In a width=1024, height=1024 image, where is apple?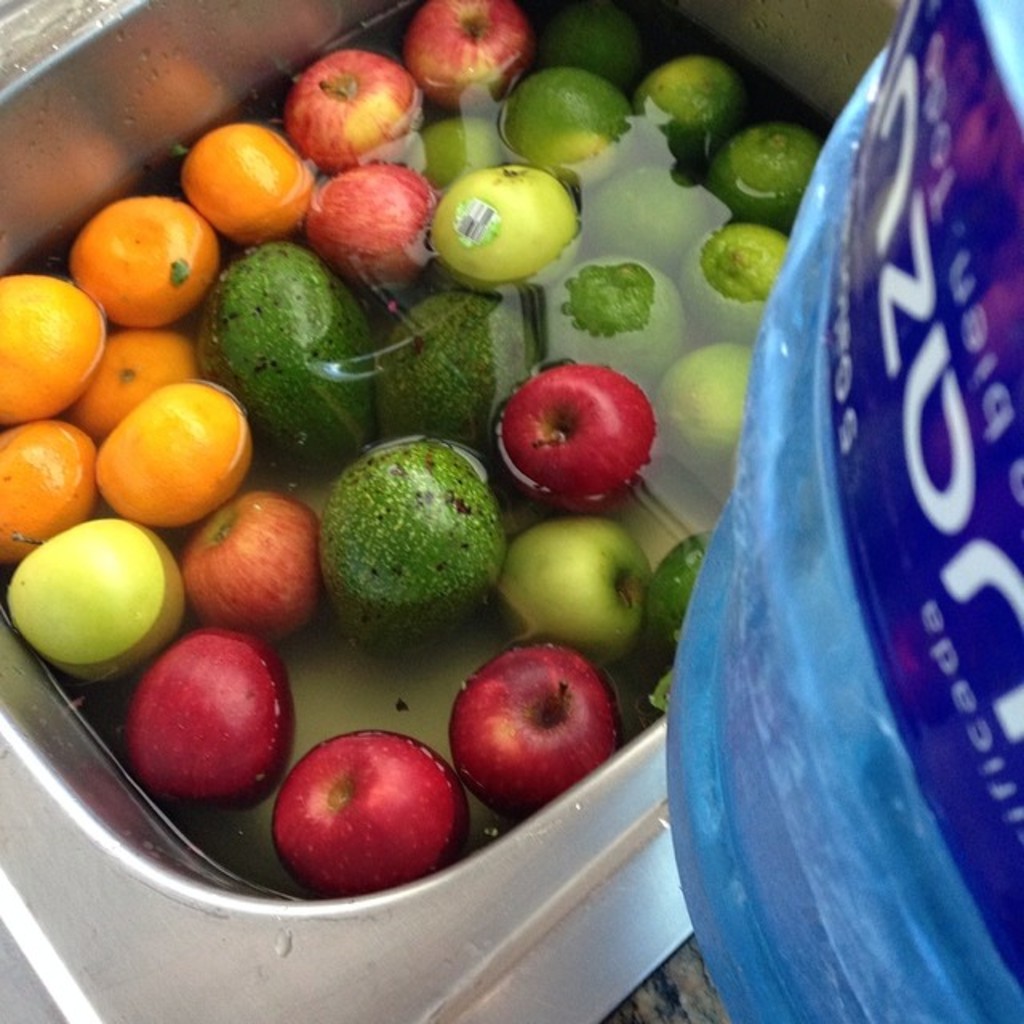
l=398, t=0, r=534, b=109.
